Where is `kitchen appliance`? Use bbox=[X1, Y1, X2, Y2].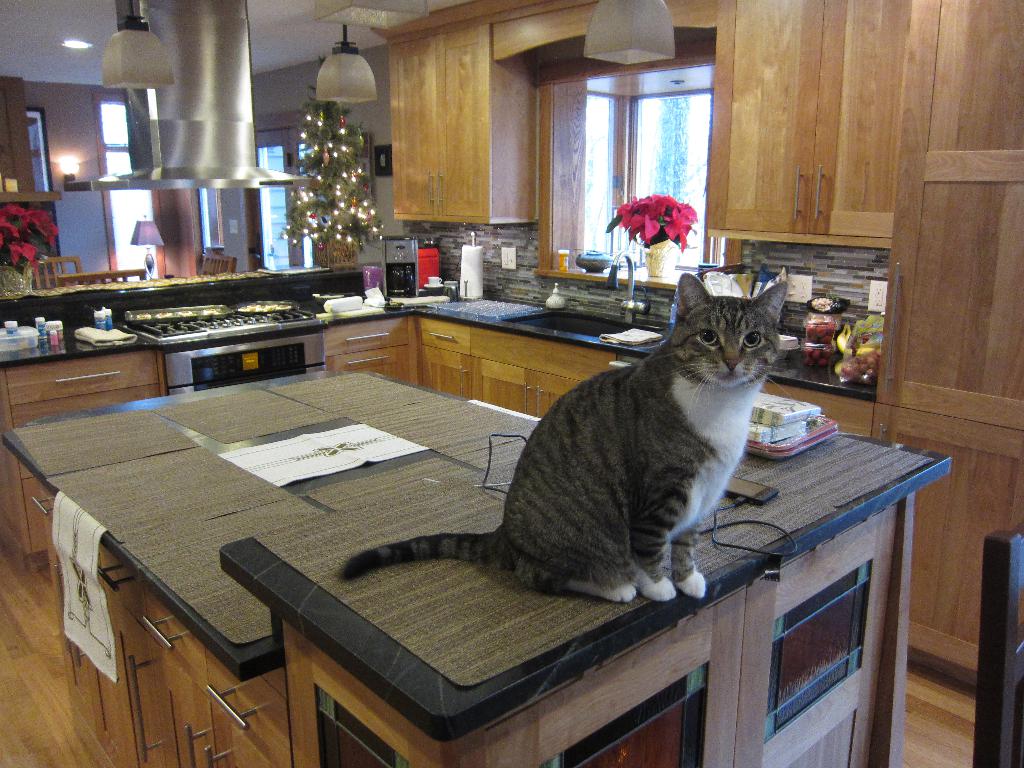
bbox=[358, 262, 384, 306].
